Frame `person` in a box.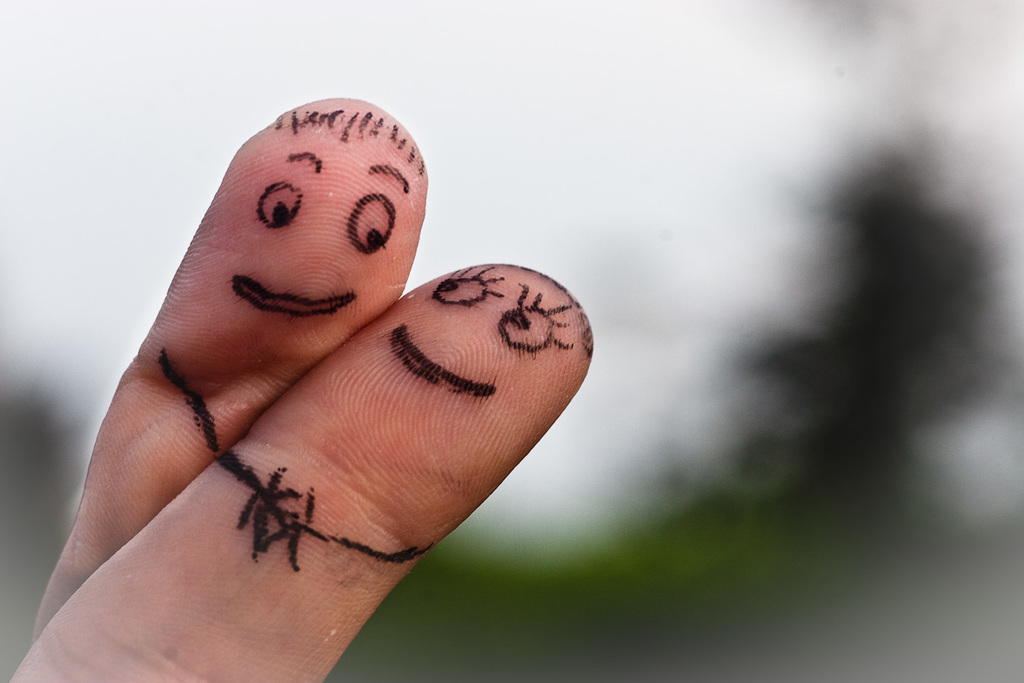
8/97/592/682.
